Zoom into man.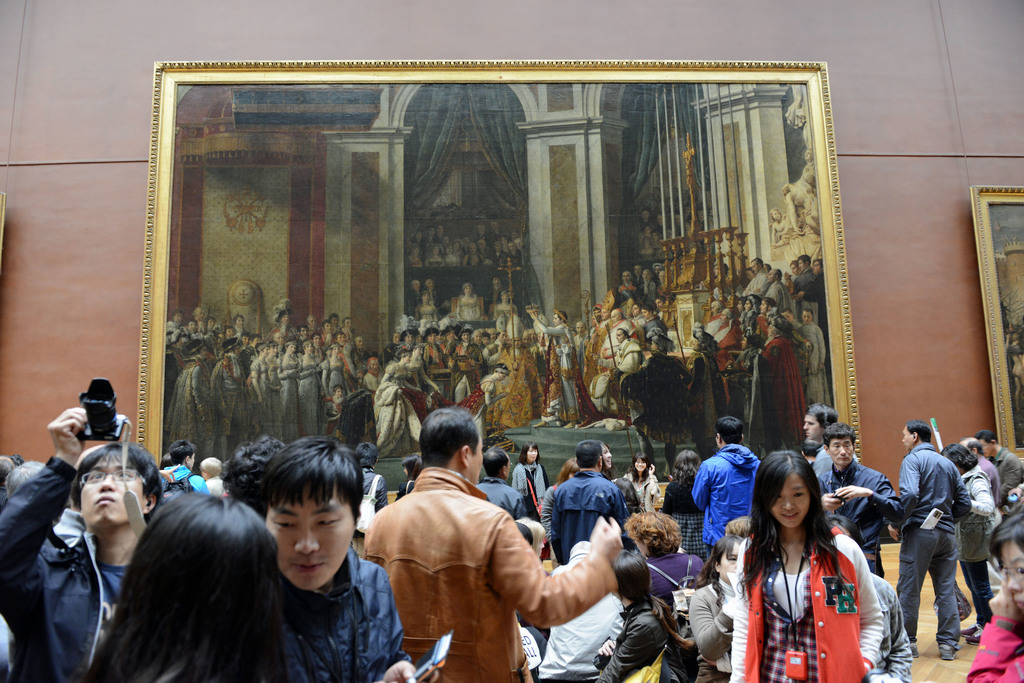
Zoom target: x1=527, y1=308, x2=580, y2=429.
